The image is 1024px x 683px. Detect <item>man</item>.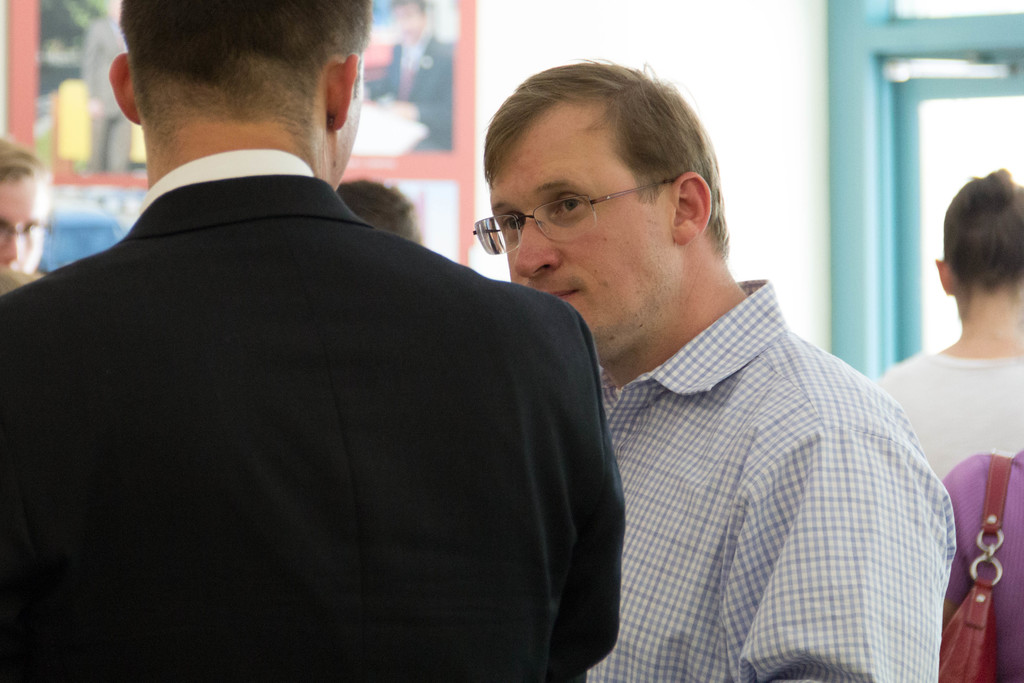
Detection: x1=0, y1=0, x2=633, y2=682.
